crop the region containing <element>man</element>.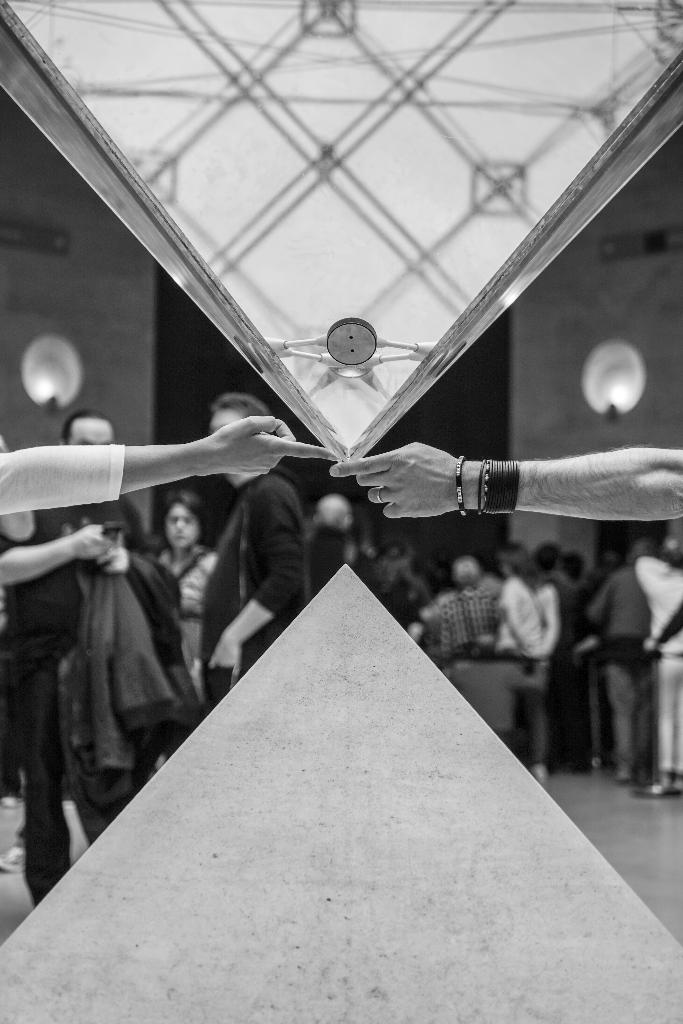
Crop region: bbox(329, 442, 682, 524).
